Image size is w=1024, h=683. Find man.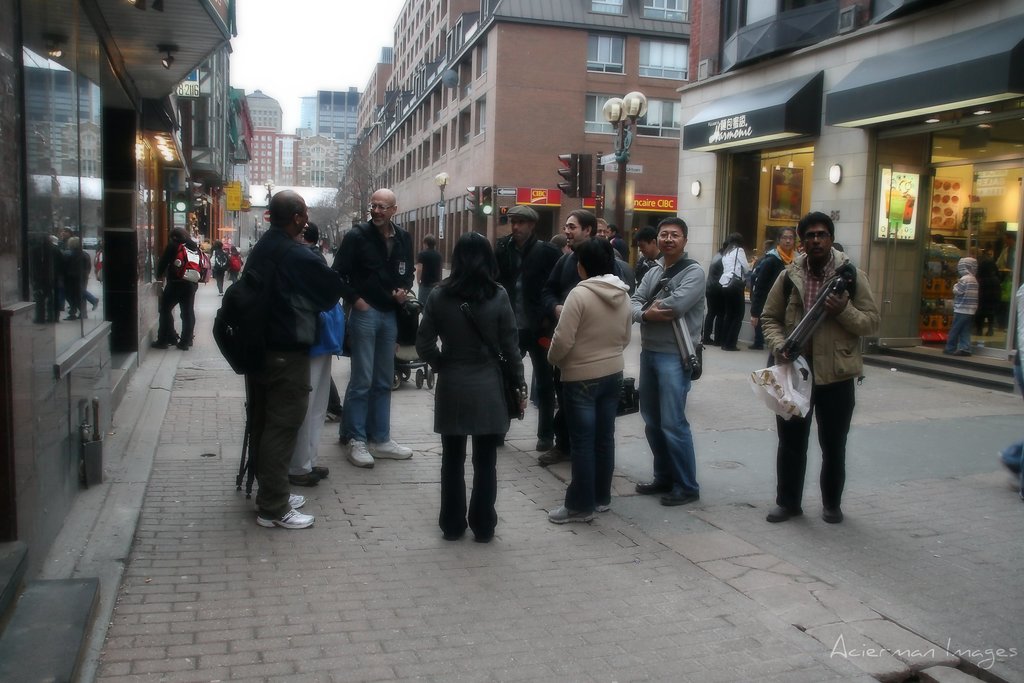
left=212, top=169, right=346, bottom=552.
